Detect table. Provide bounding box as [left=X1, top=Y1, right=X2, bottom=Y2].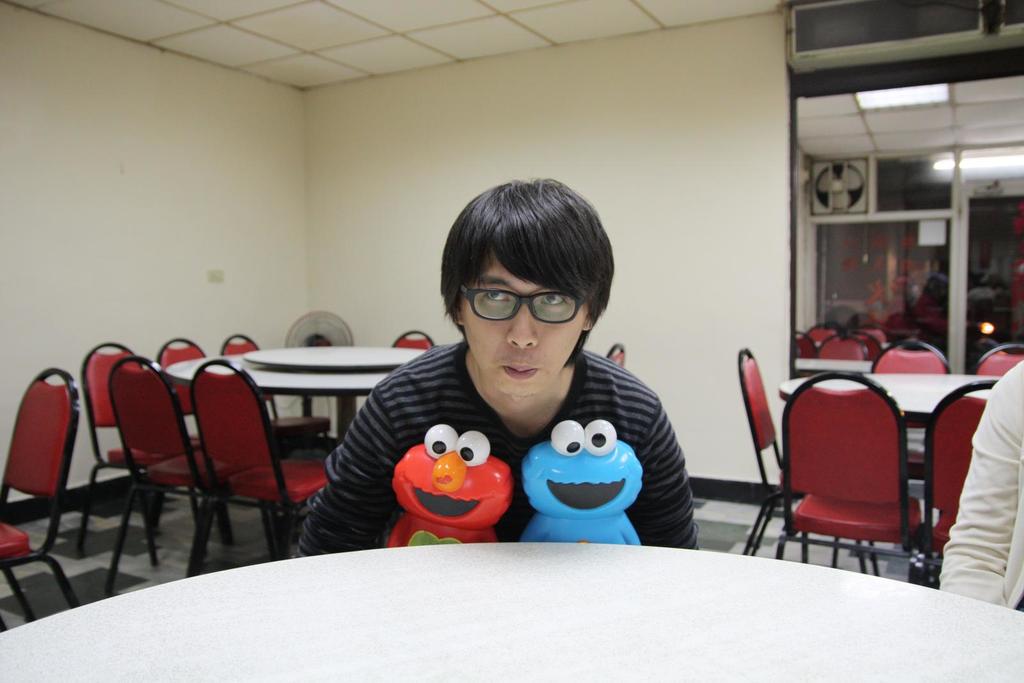
[left=193, top=339, right=406, bottom=504].
